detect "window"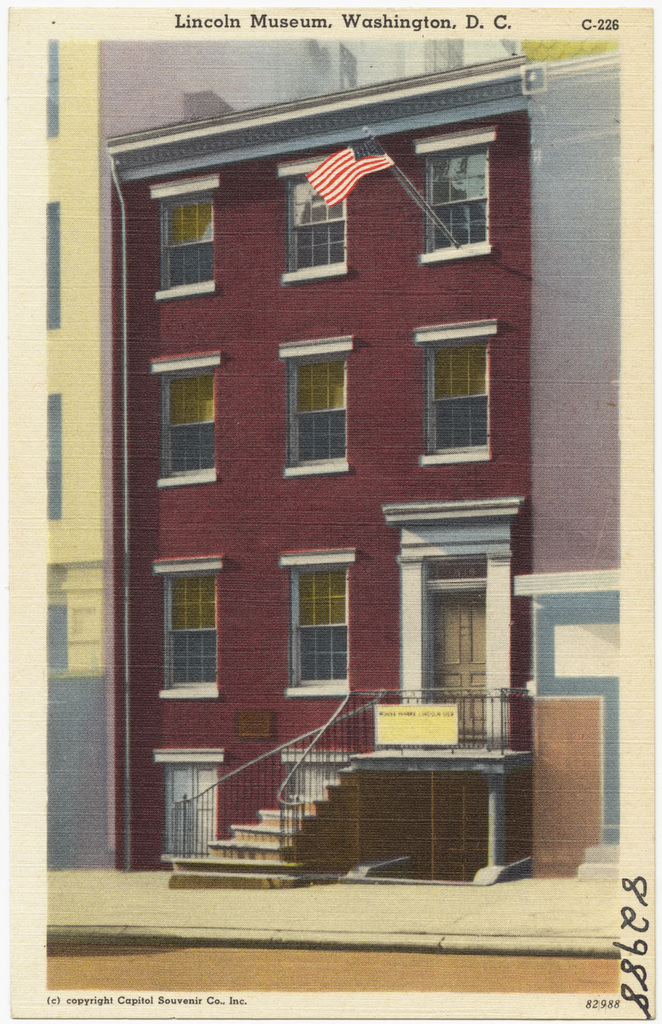
box=[290, 356, 348, 472]
